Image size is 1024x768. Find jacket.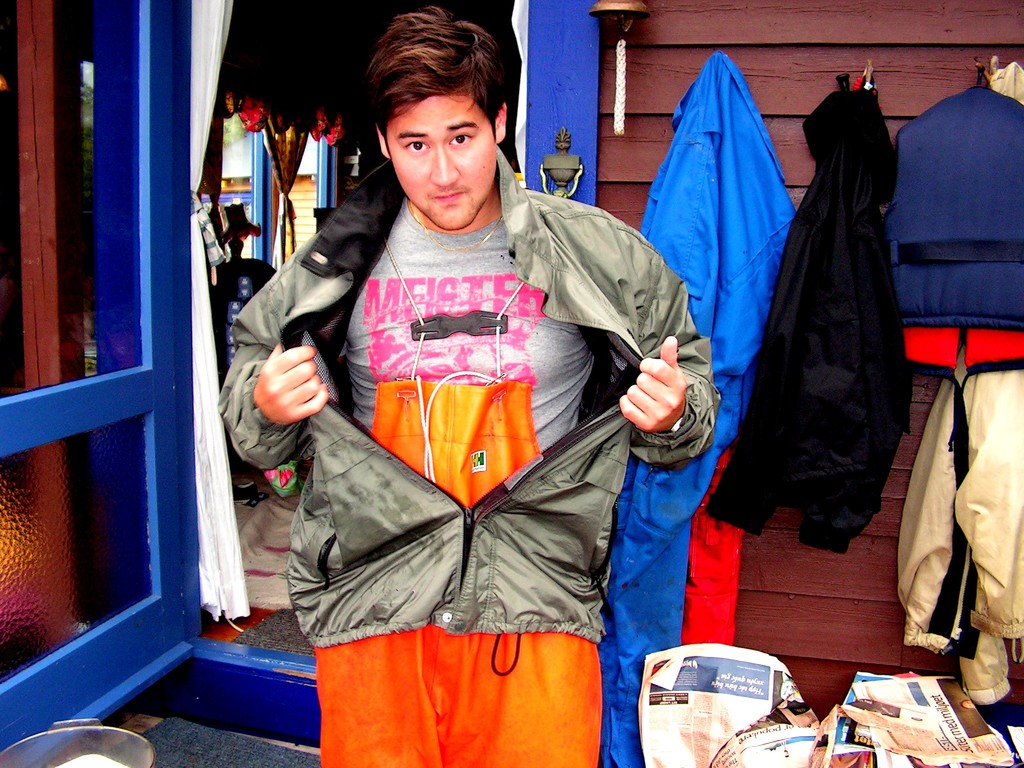
BBox(241, 126, 680, 637).
